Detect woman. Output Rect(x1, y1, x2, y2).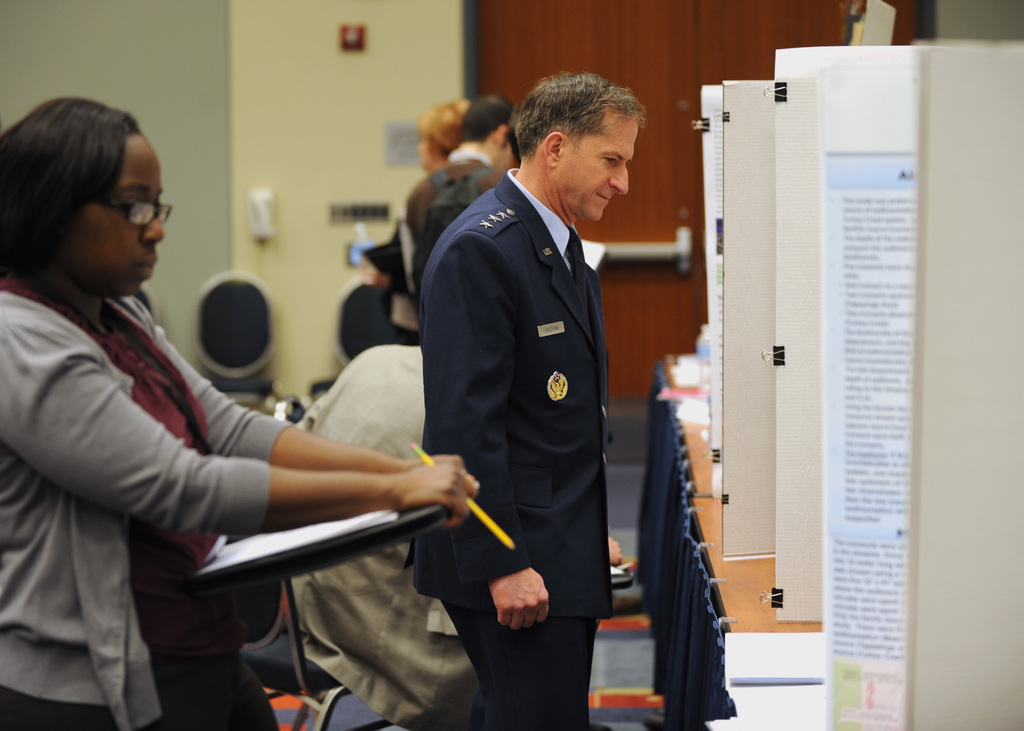
Rect(7, 88, 348, 718).
